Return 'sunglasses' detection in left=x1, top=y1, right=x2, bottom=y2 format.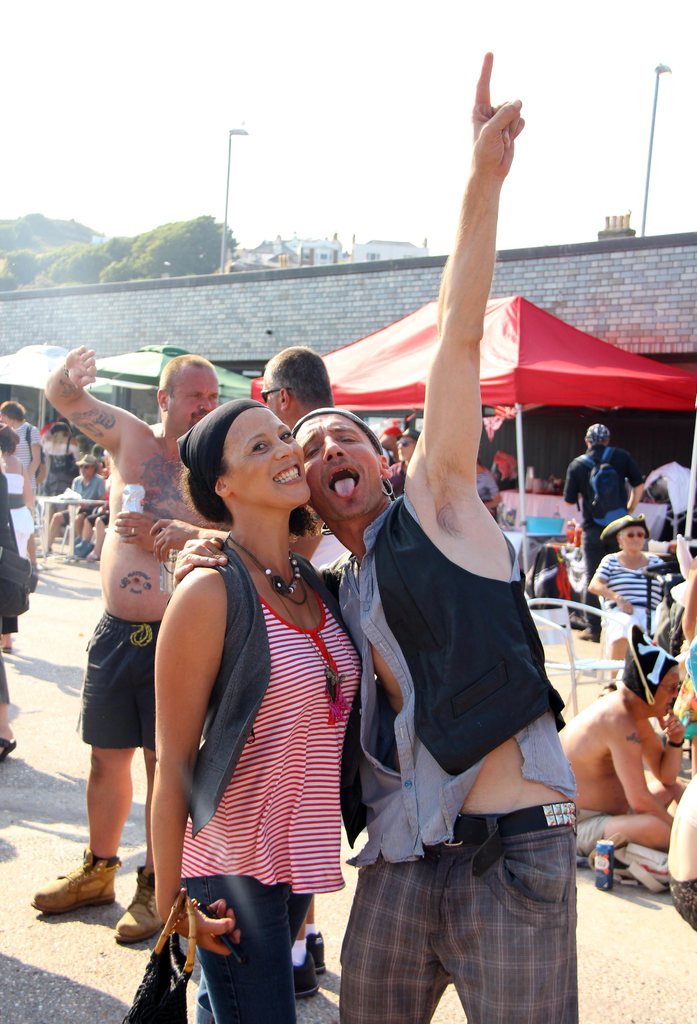
left=254, top=381, right=296, bottom=405.
